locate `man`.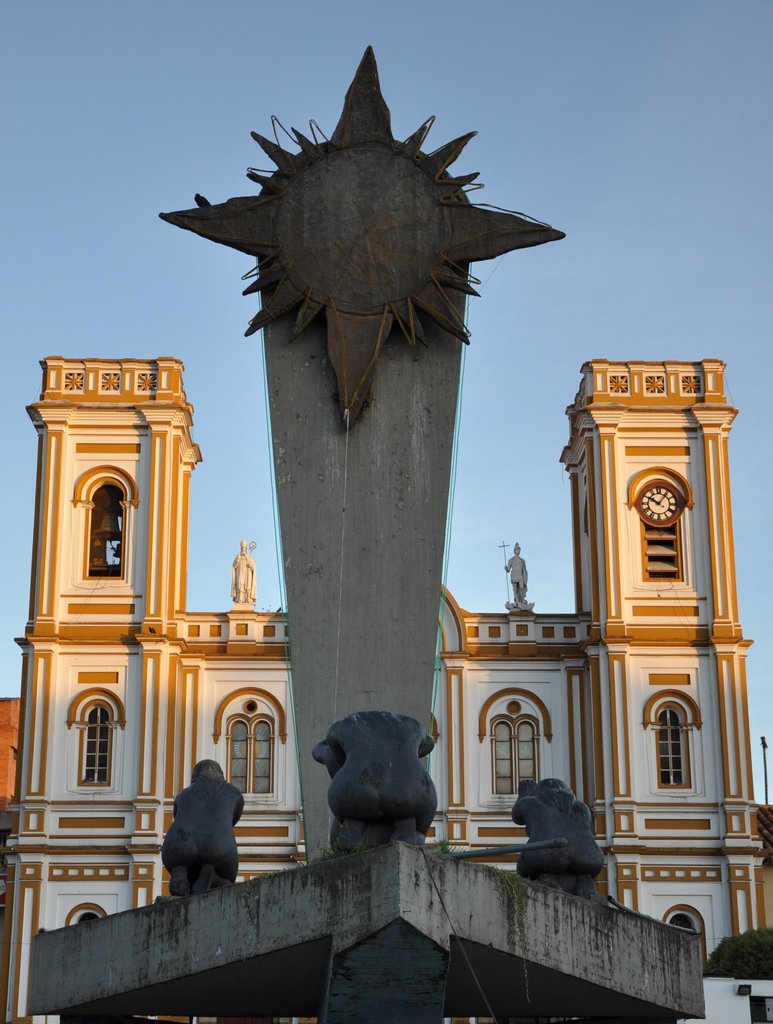
Bounding box: x1=229, y1=538, x2=257, y2=599.
